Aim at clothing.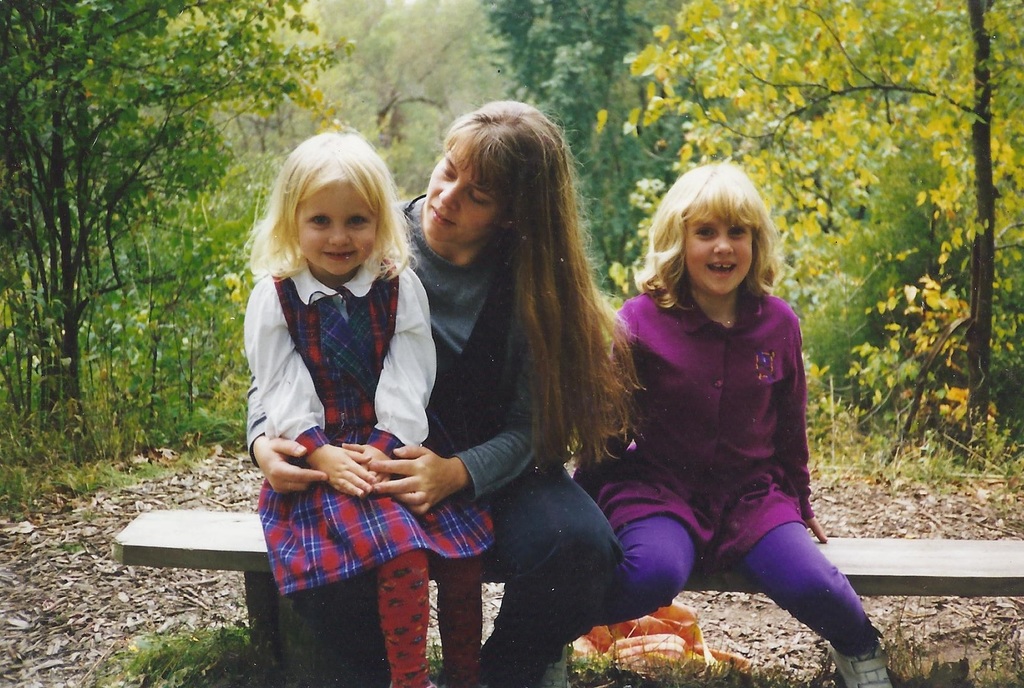
Aimed at Rect(580, 284, 810, 559).
